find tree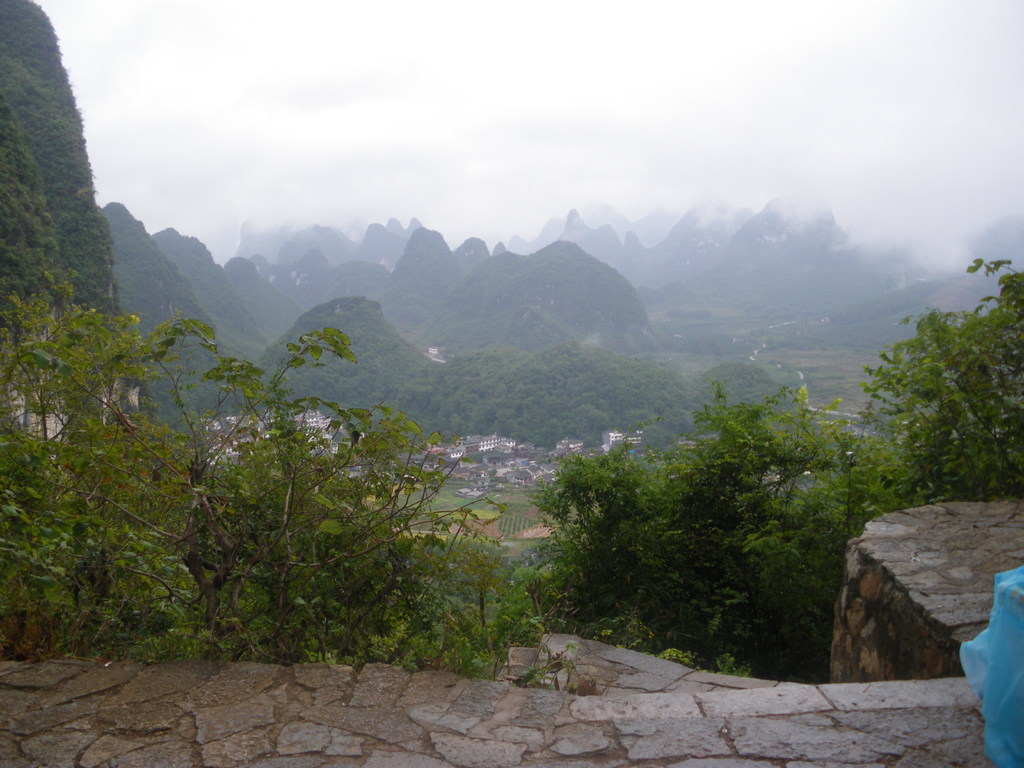
detection(866, 262, 1021, 518)
